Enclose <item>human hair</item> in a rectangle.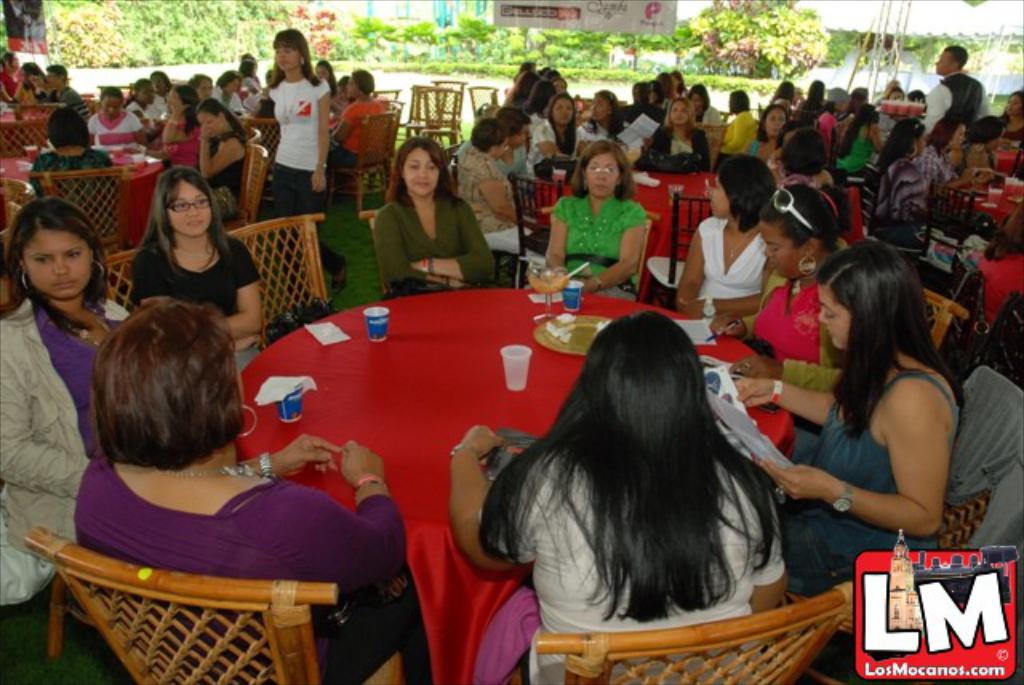
bbox=(546, 91, 578, 154).
